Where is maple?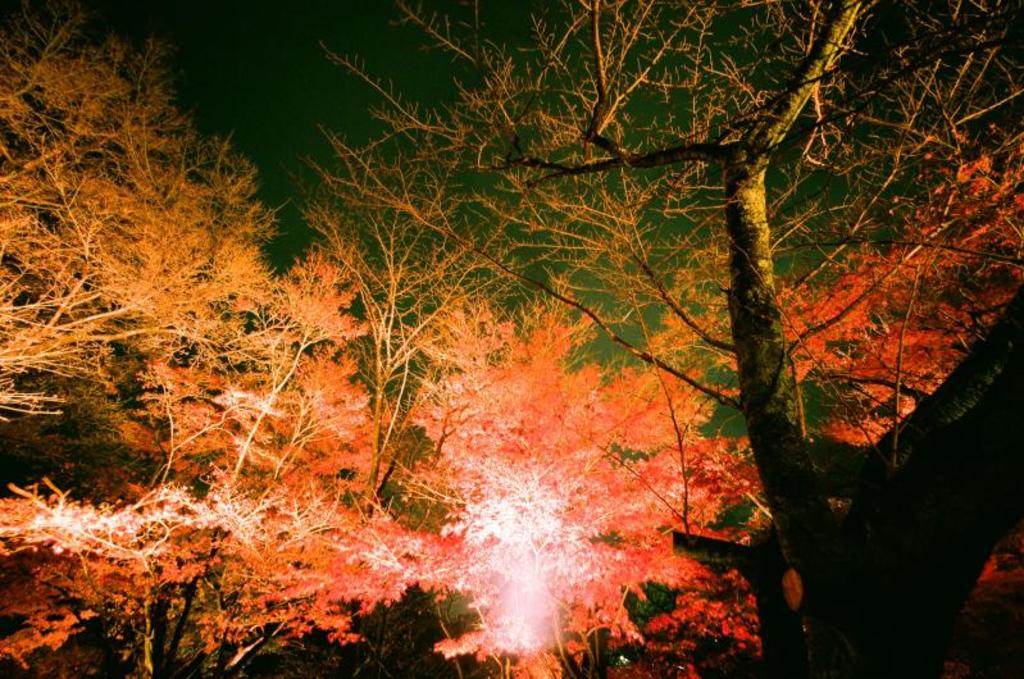
<region>0, 254, 436, 678</region>.
